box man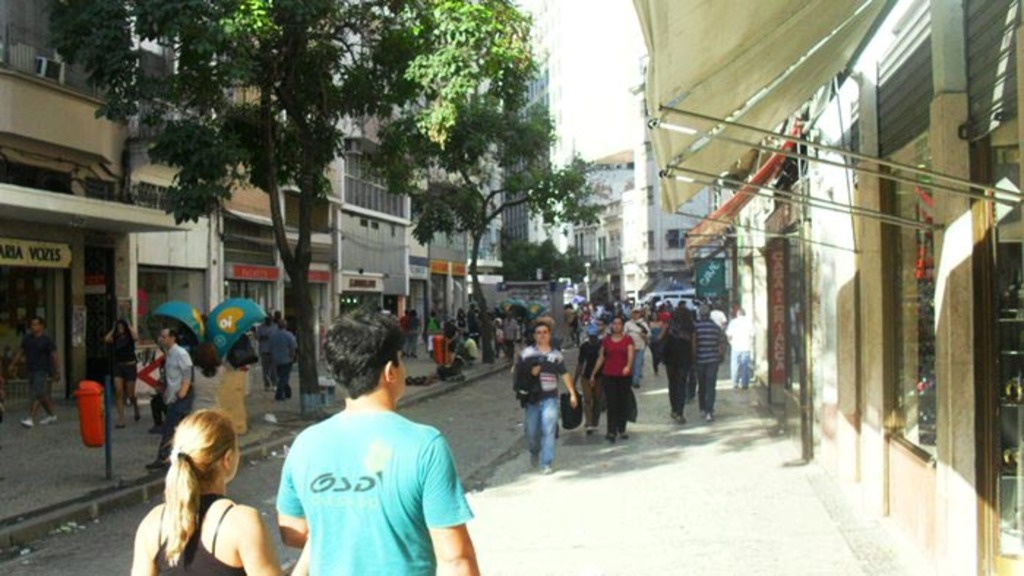
region(462, 298, 481, 351)
